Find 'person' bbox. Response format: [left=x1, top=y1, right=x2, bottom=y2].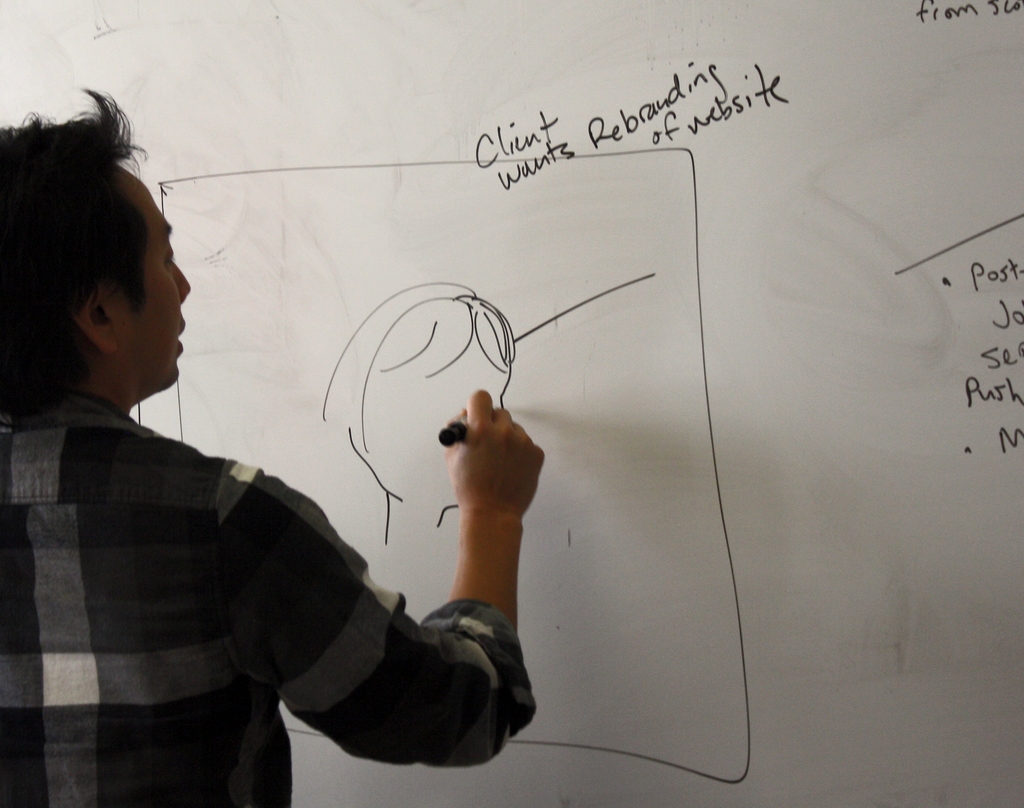
[left=0, top=71, right=538, bottom=807].
